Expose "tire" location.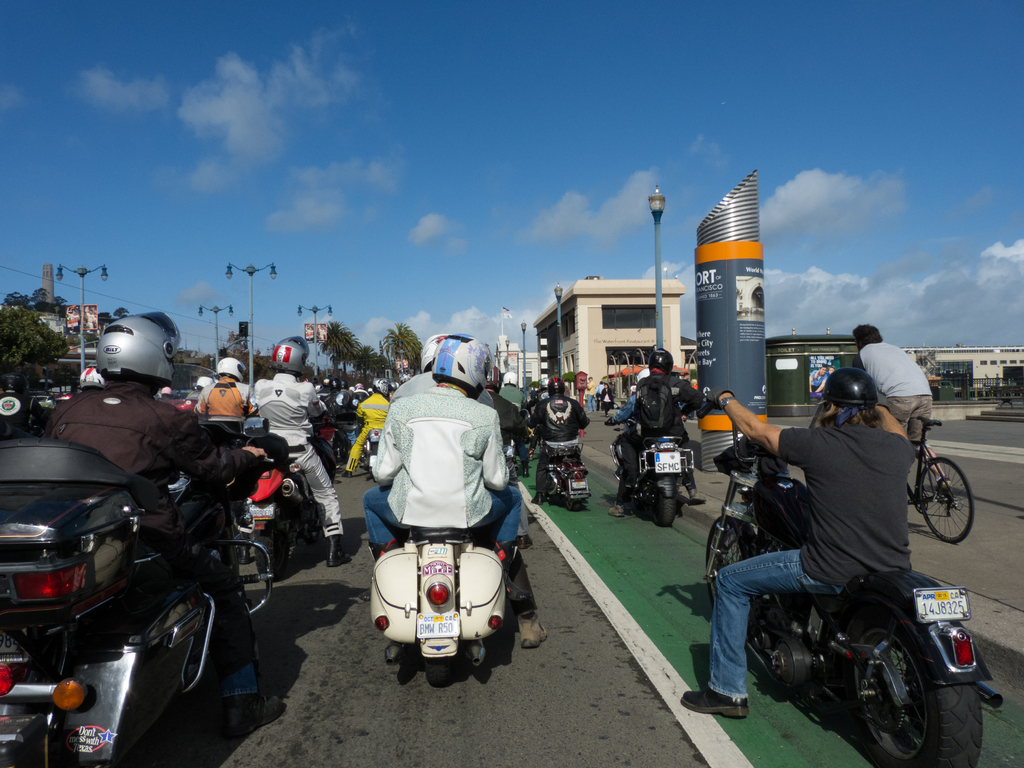
Exposed at (702, 510, 763, 622).
